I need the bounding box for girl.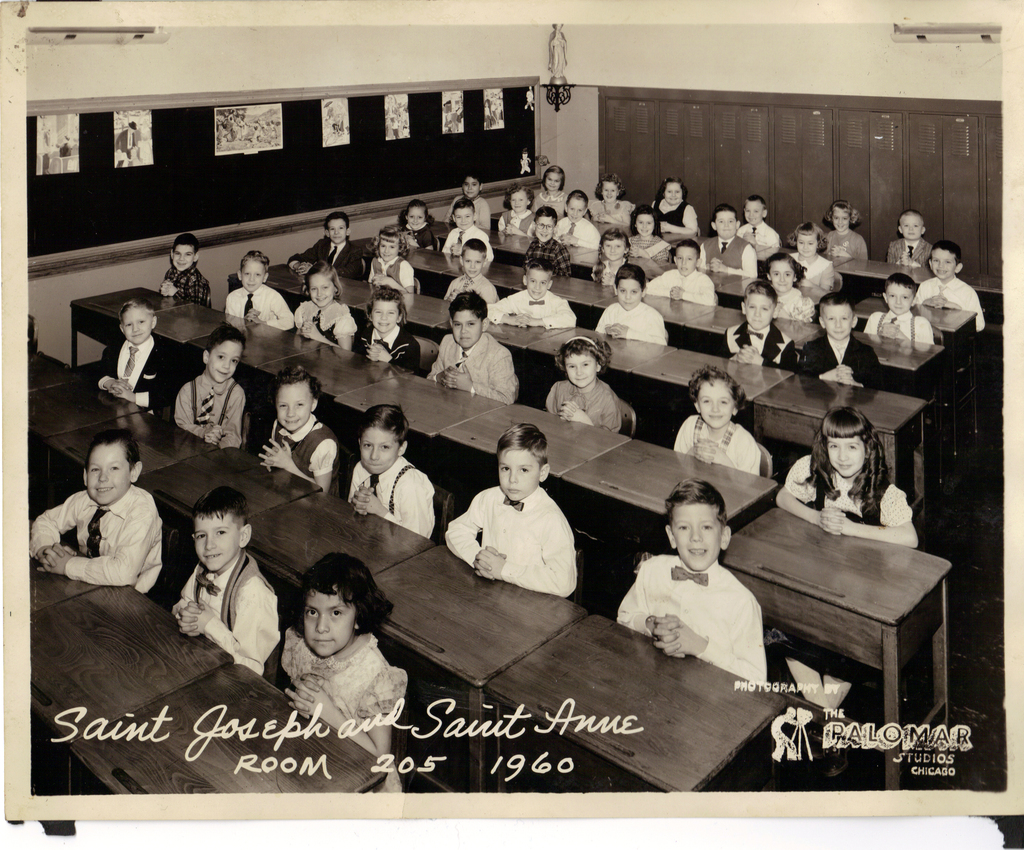
Here it is: [762,251,822,323].
